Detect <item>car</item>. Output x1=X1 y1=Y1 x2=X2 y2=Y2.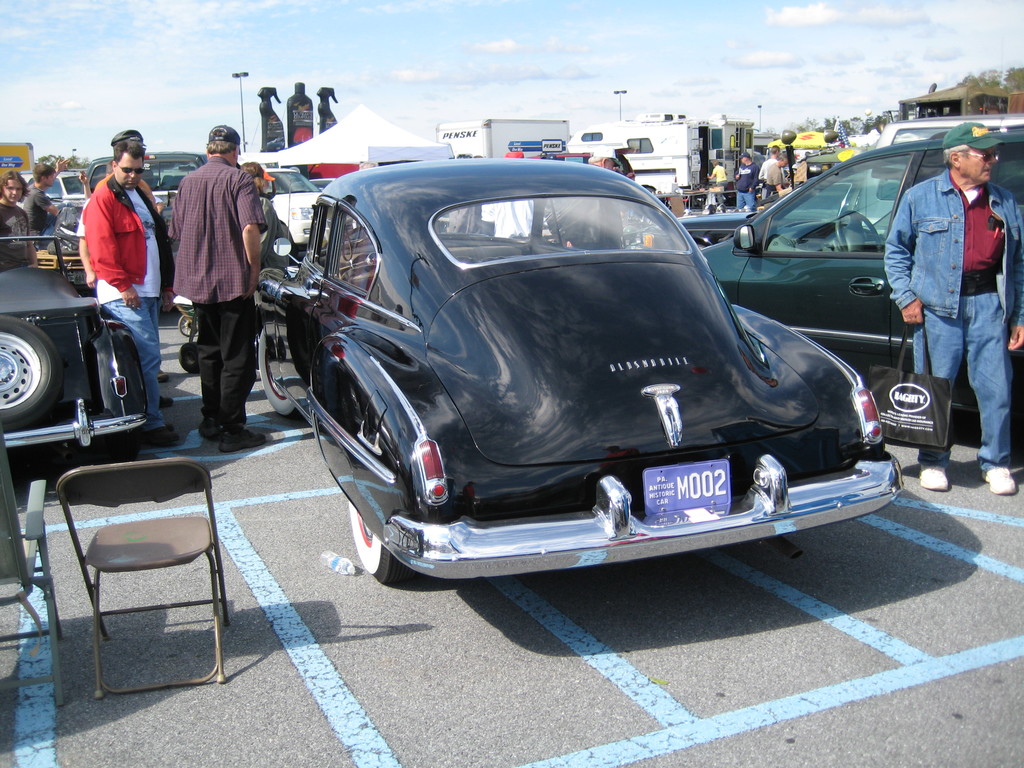
x1=255 y1=157 x2=900 y2=581.
